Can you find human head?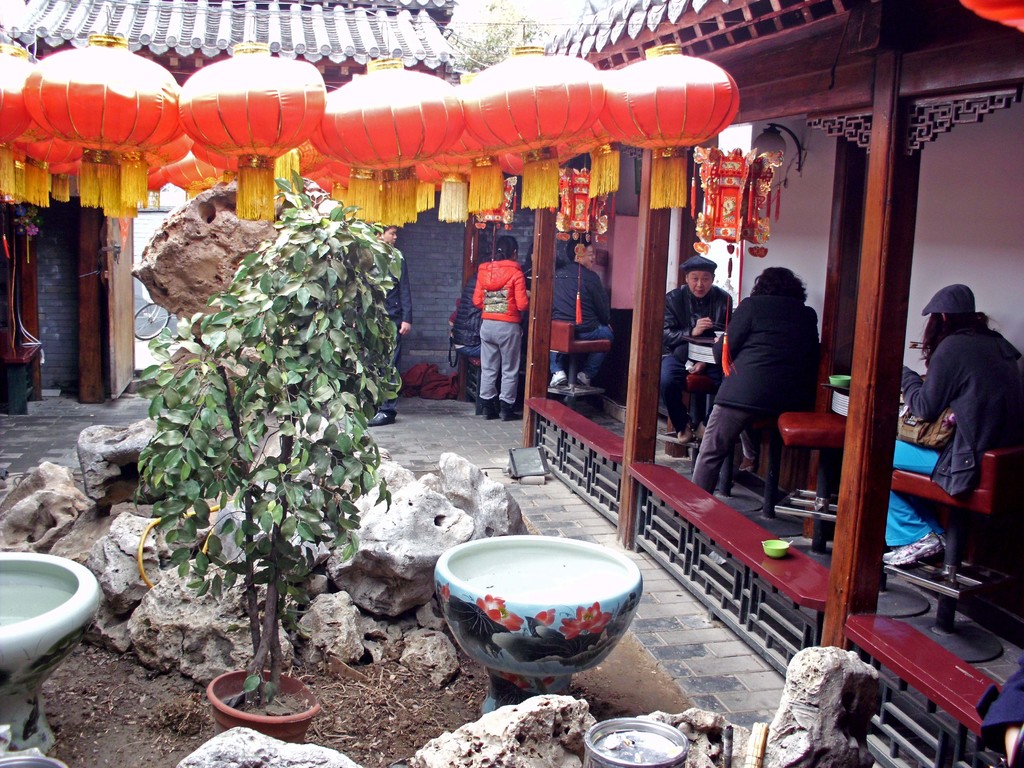
Yes, bounding box: pyautogui.locateOnScreen(566, 234, 595, 268).
